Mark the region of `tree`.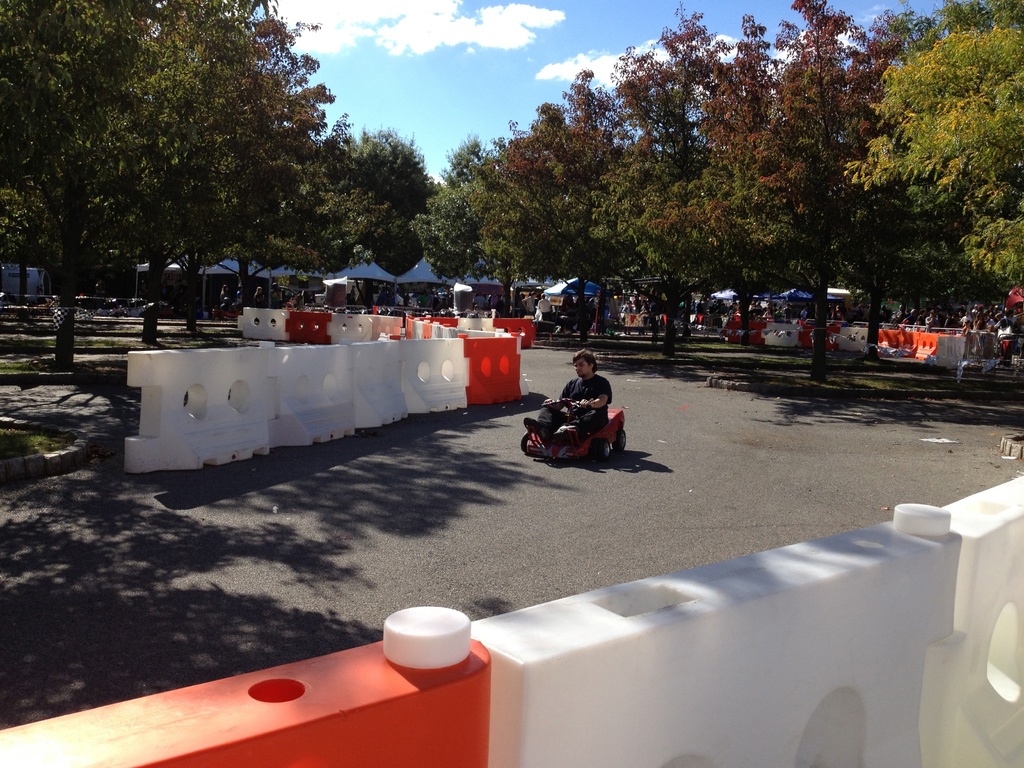
Region: 842,25,1023,281.
